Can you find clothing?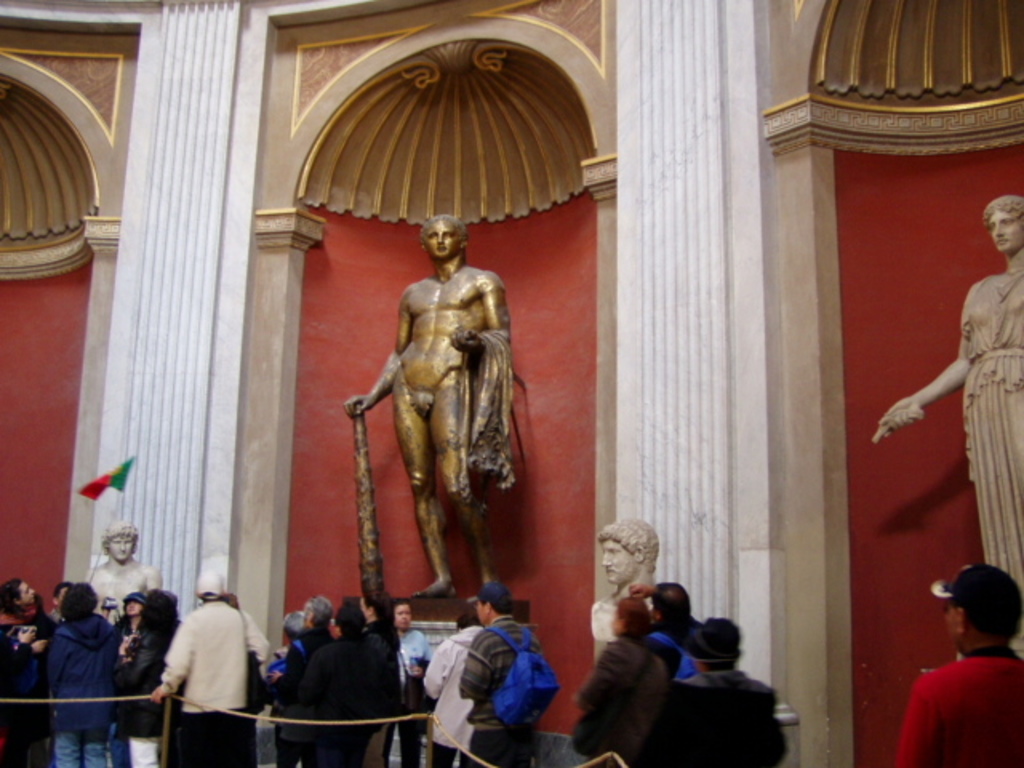
Yes, bounding box: (965,261,1022,597).
